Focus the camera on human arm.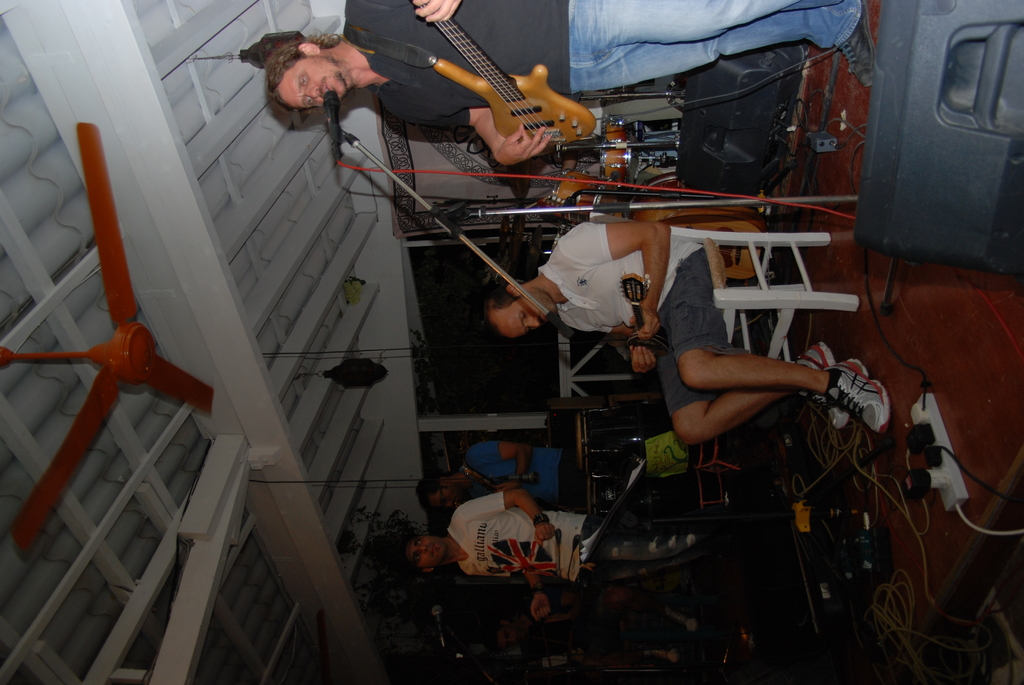
Focus region: crop(388, 93, 564, 168).
